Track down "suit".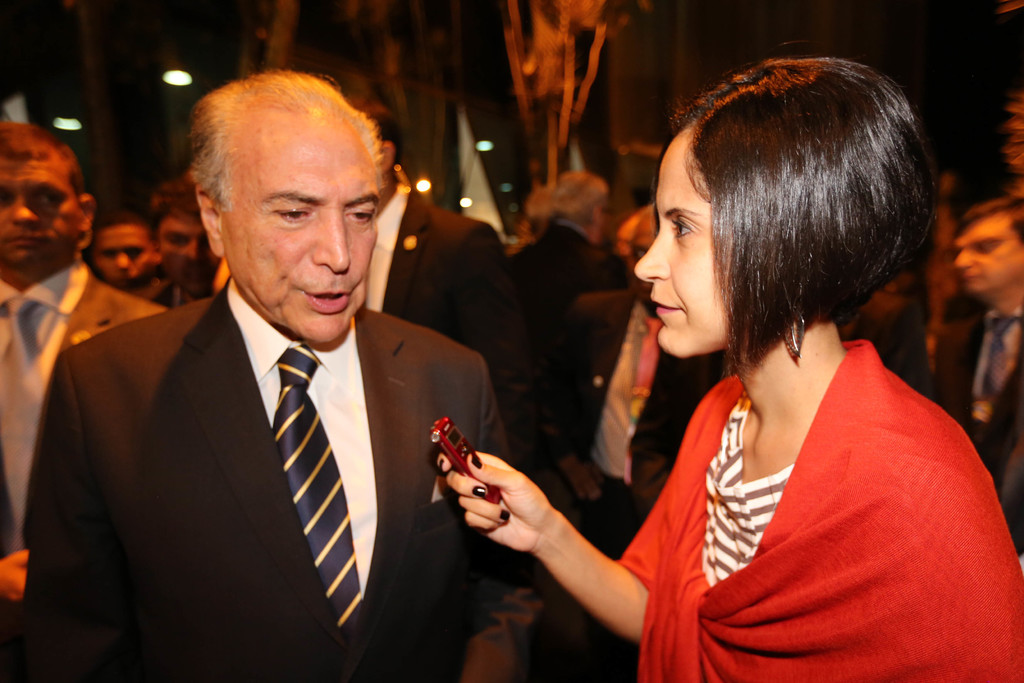
Tracked to x1=922 y1=308 x2=1023 y2=554.
